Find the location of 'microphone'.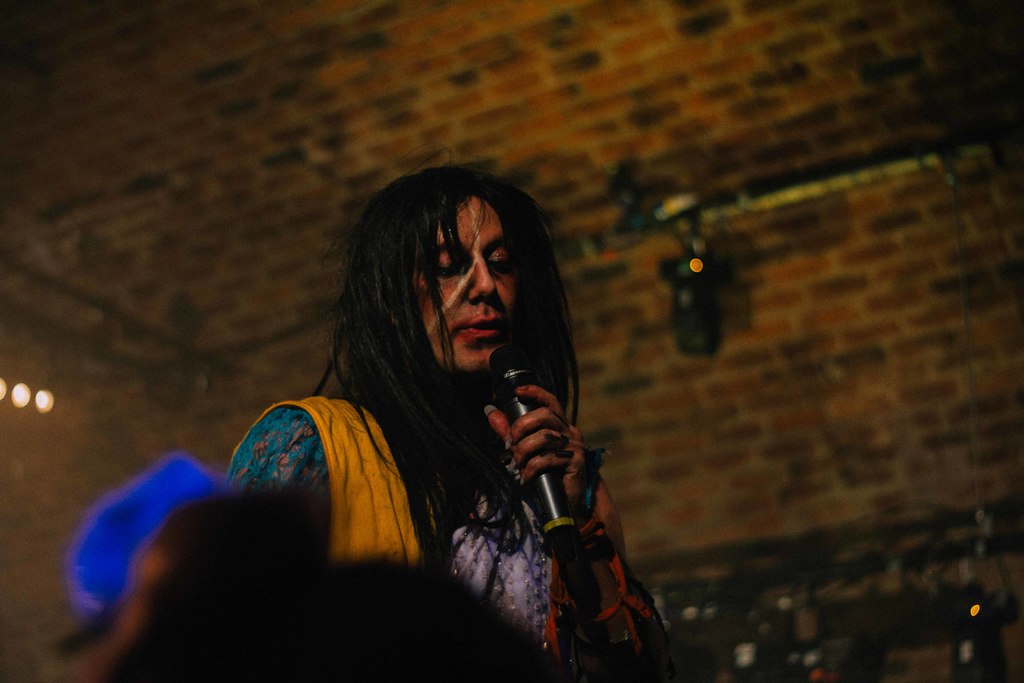
Location: locate(487, 343, 575, 552).
